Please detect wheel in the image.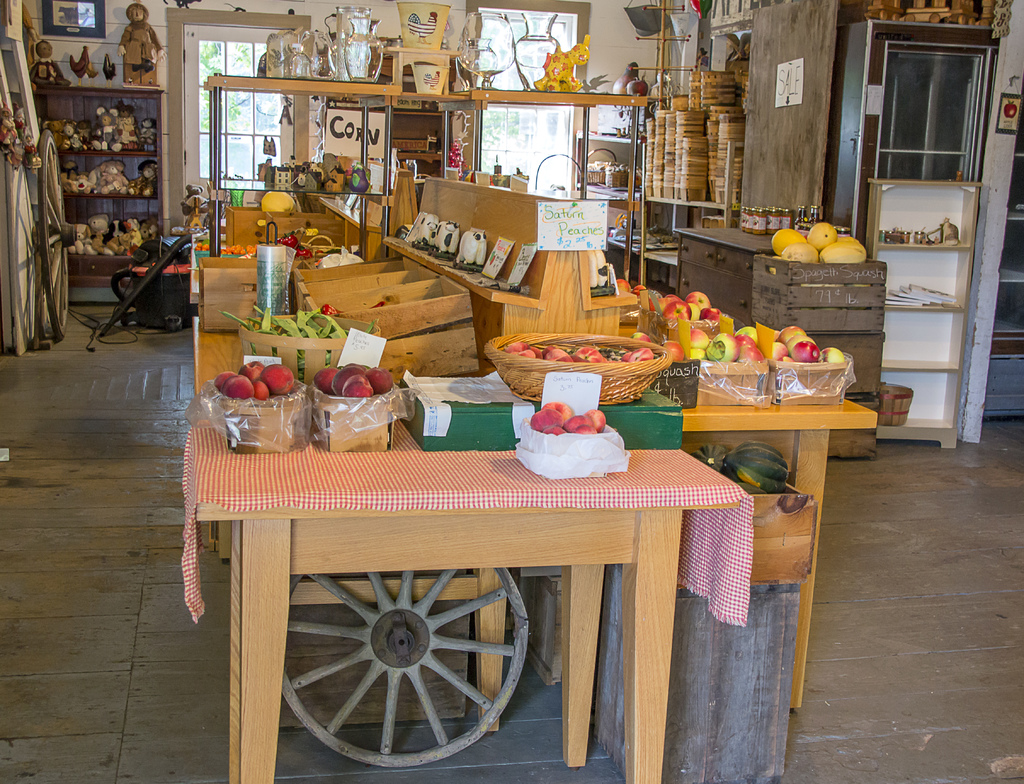
select_region(268, 580, 533, 751).
